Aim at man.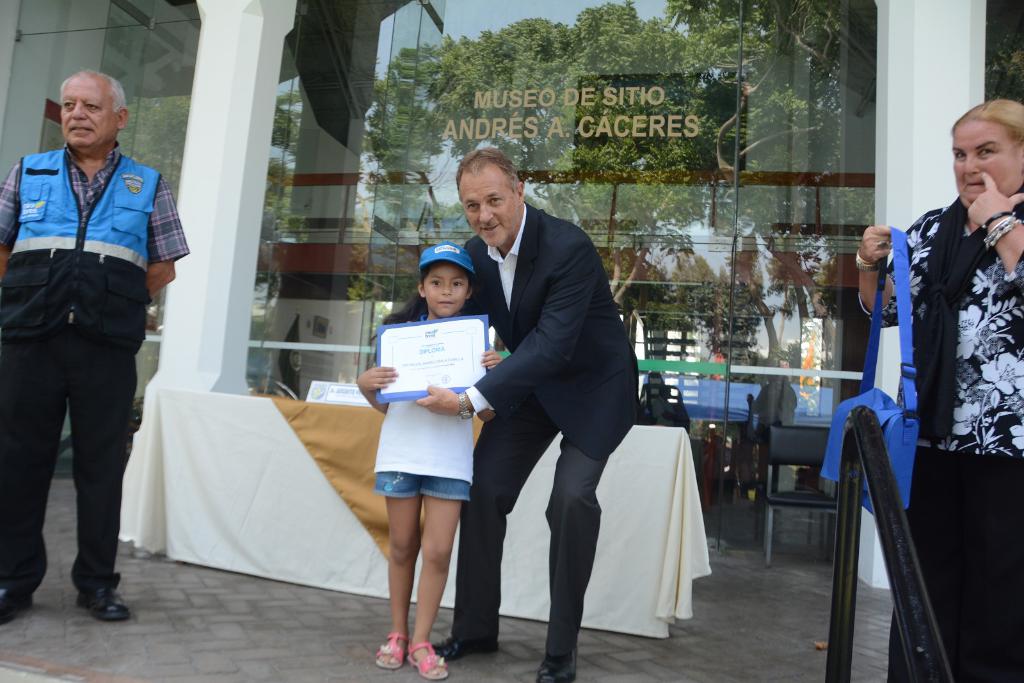
Aimed at bbox=(413, 150, 638, 682).
